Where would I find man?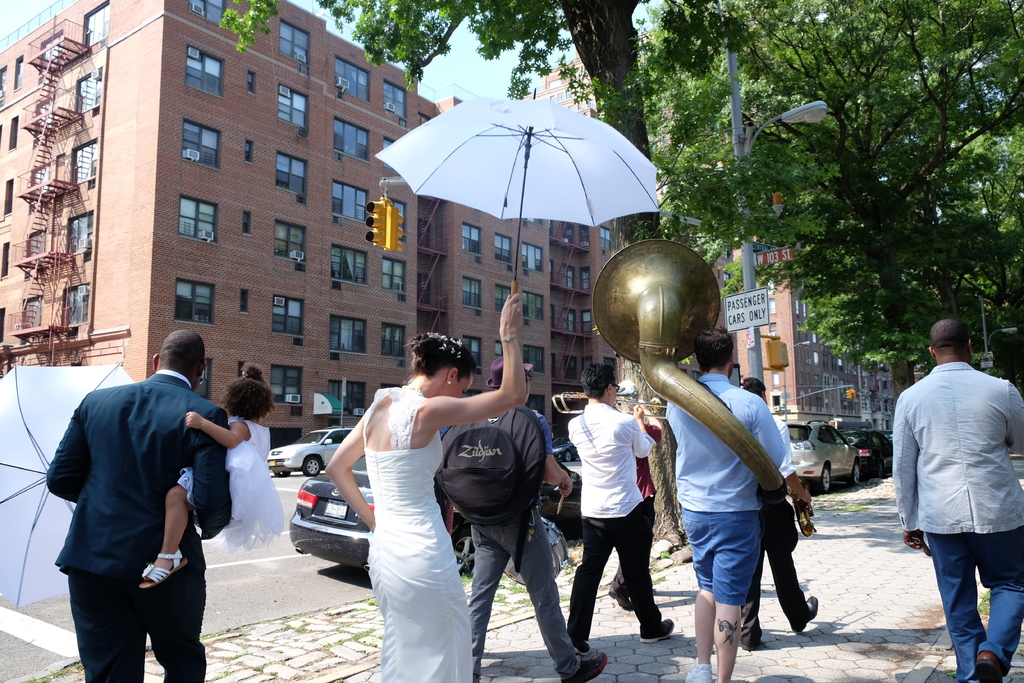
At detection(565, 363, 677, 647).
